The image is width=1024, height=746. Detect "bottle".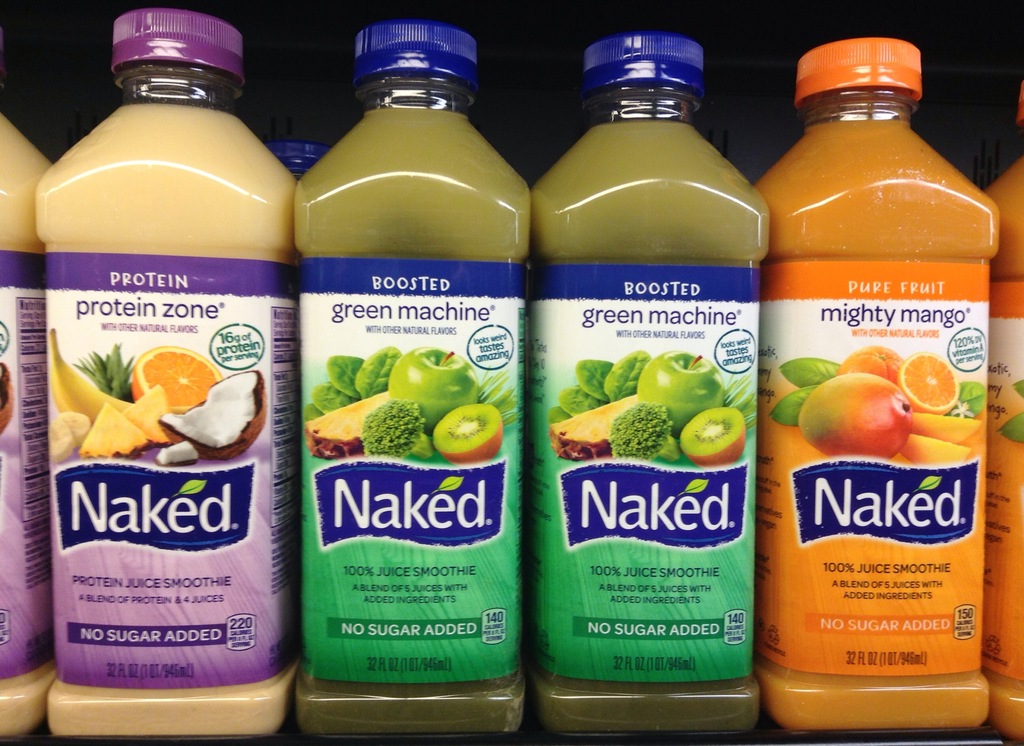
Detection: bbox=(753, 31, 994, 736).
